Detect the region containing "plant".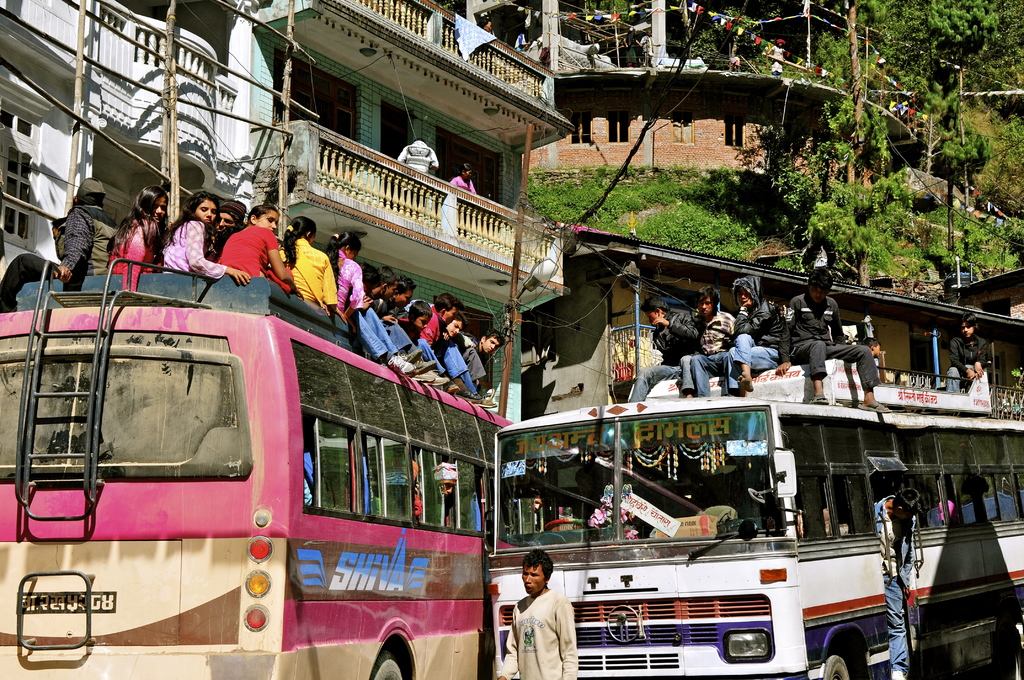
(x1=776, y1=161, x2=902, y2=282).
